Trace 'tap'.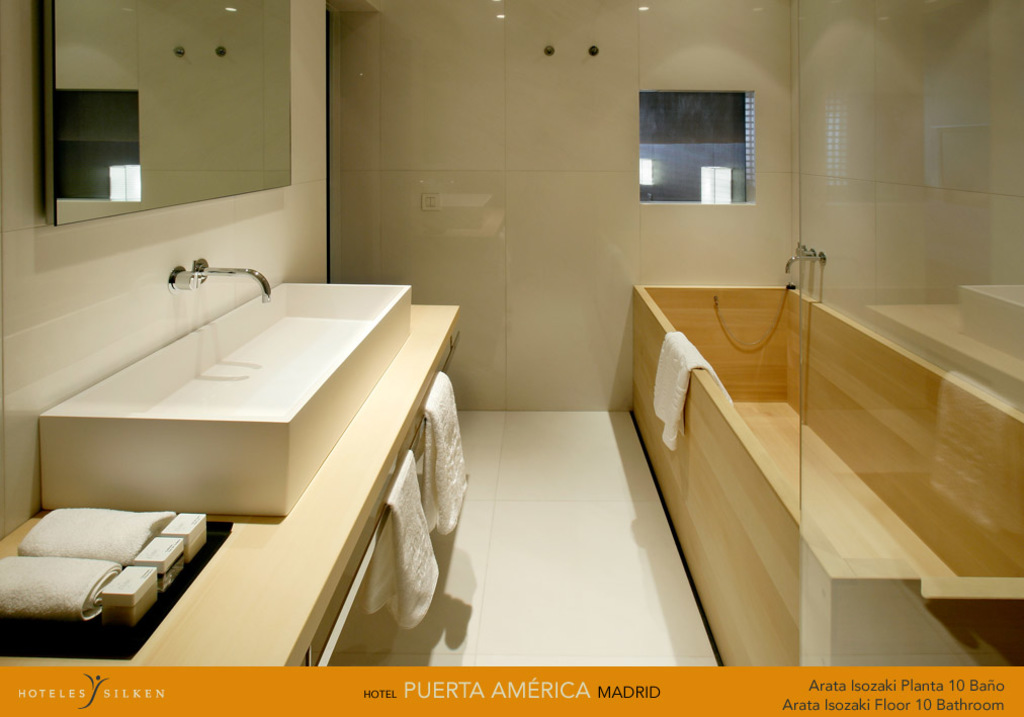
Traced to 124 256 265 313.
